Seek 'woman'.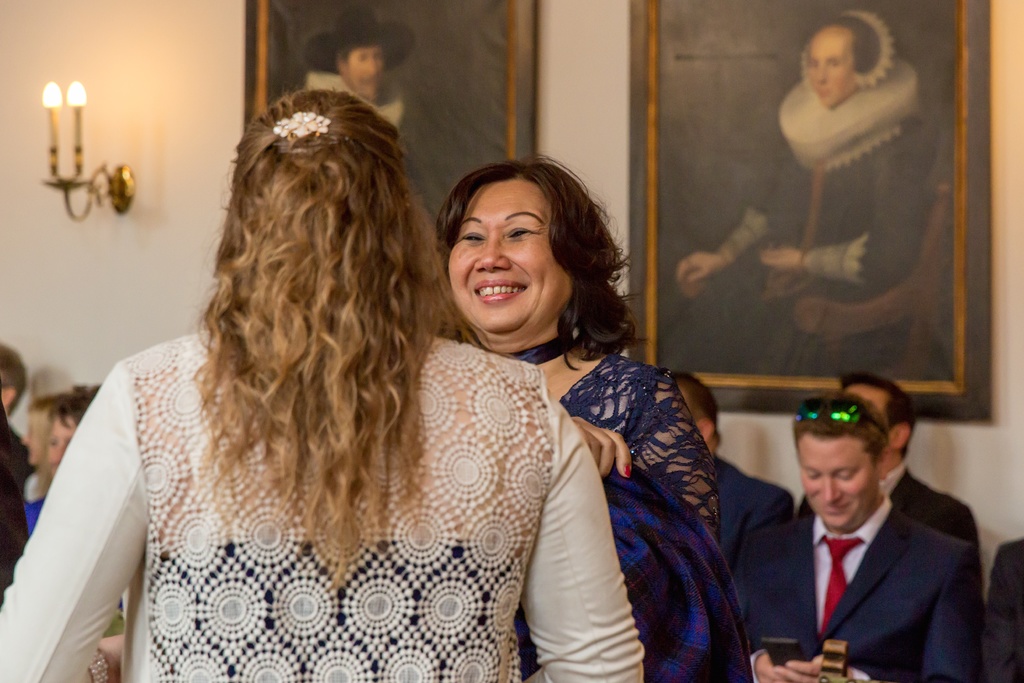
[417,153,724,682].
